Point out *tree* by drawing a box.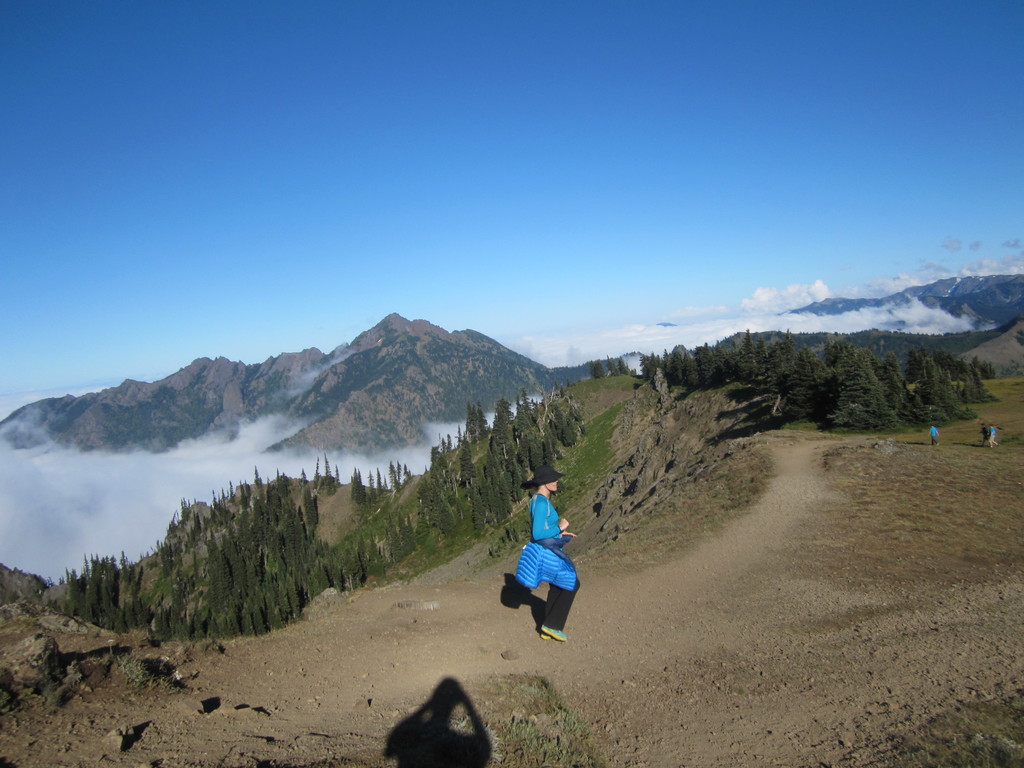
<box>374,468,382,497</box>.
